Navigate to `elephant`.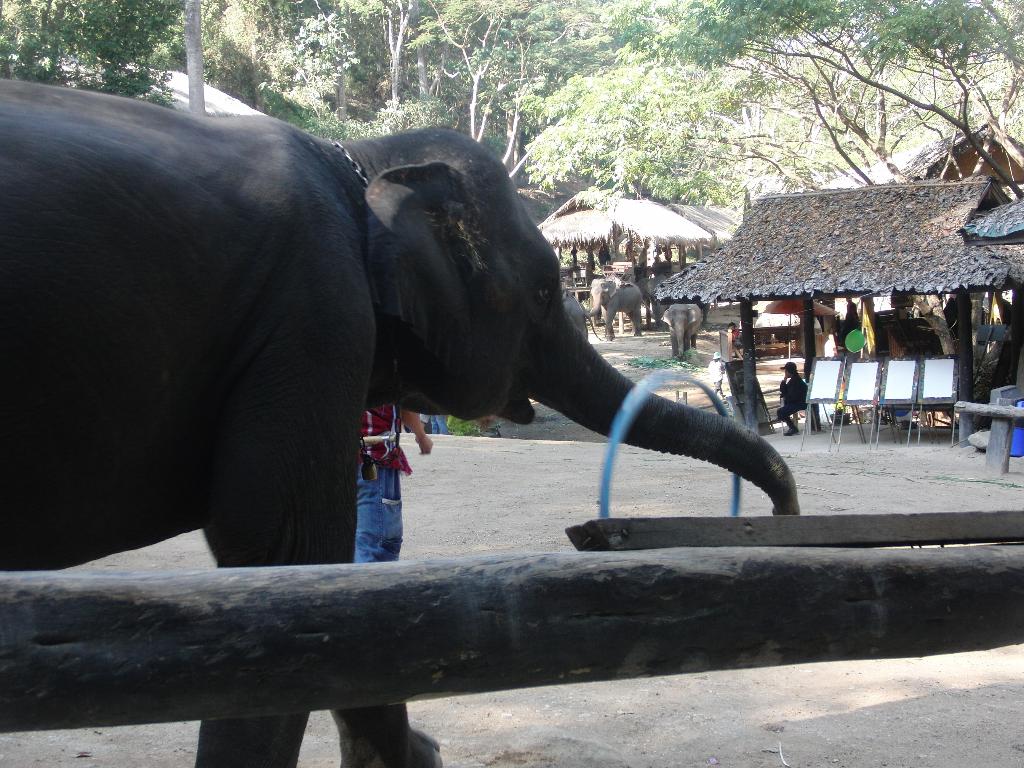
Navigation target: pyautogui.locateOnScreen(666, 303, 701, 356).
